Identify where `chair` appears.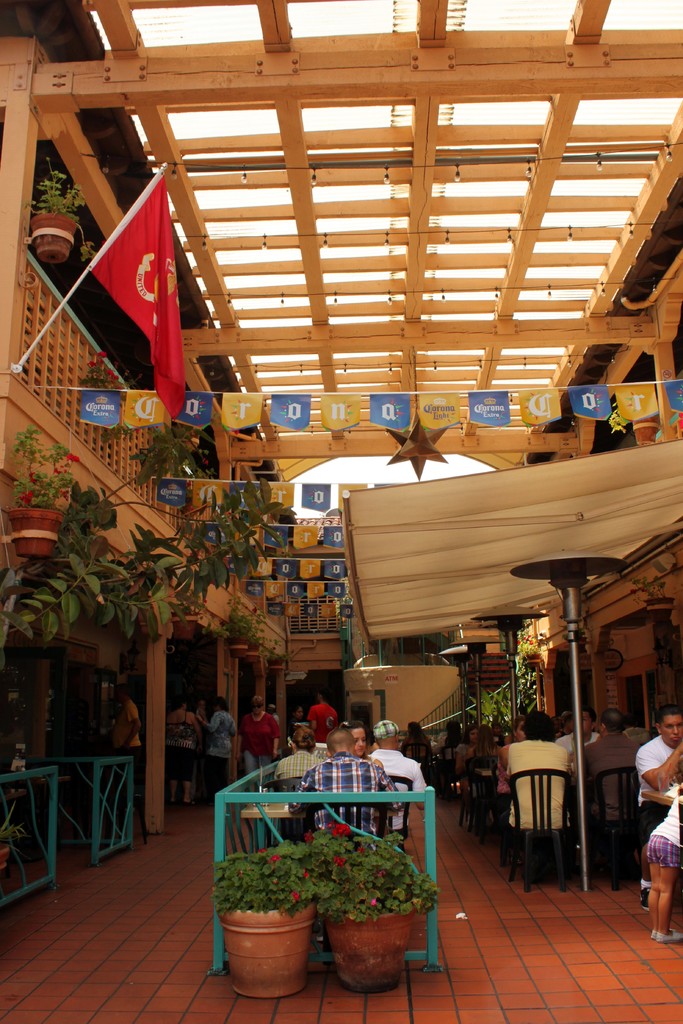
Appears at x1=593 y1=765 x2=641 y2=892.
